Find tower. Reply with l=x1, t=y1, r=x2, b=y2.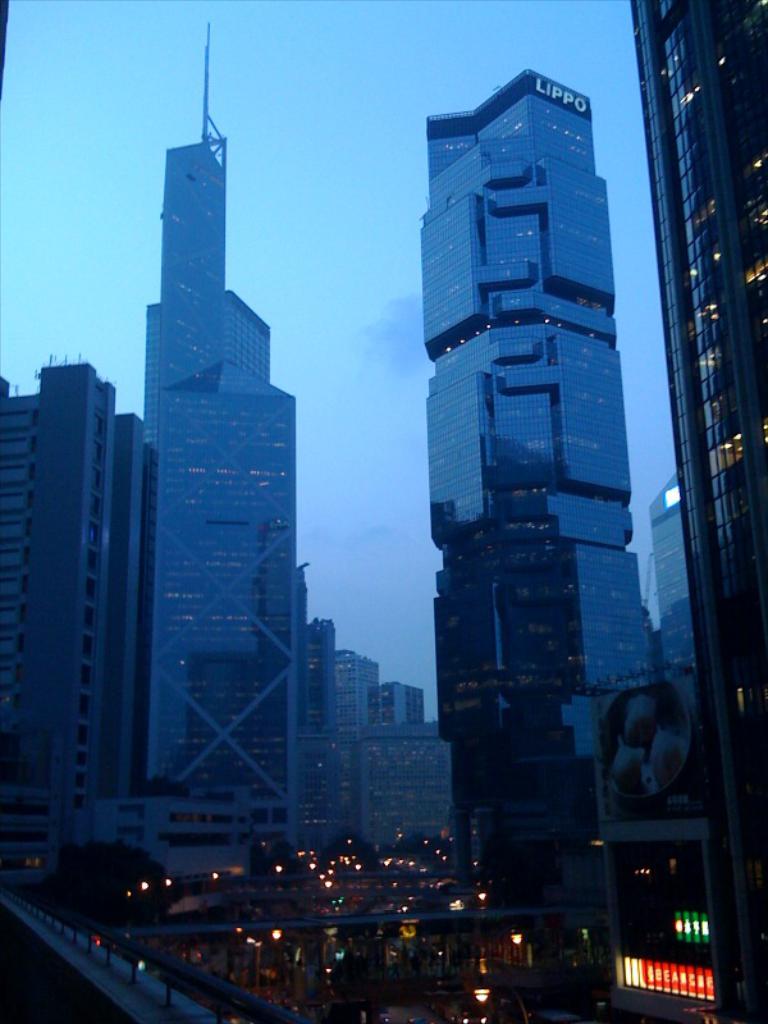
l=147, t=292, r=274, b=445.
